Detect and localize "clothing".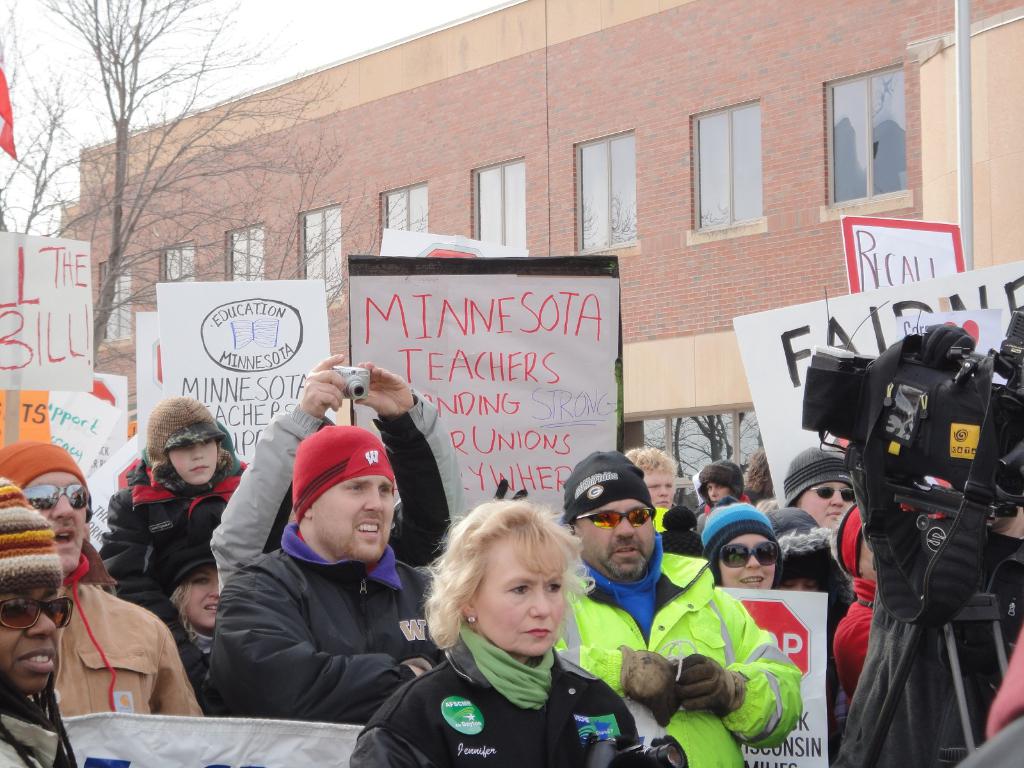
Localized at 834/569/879/694.
